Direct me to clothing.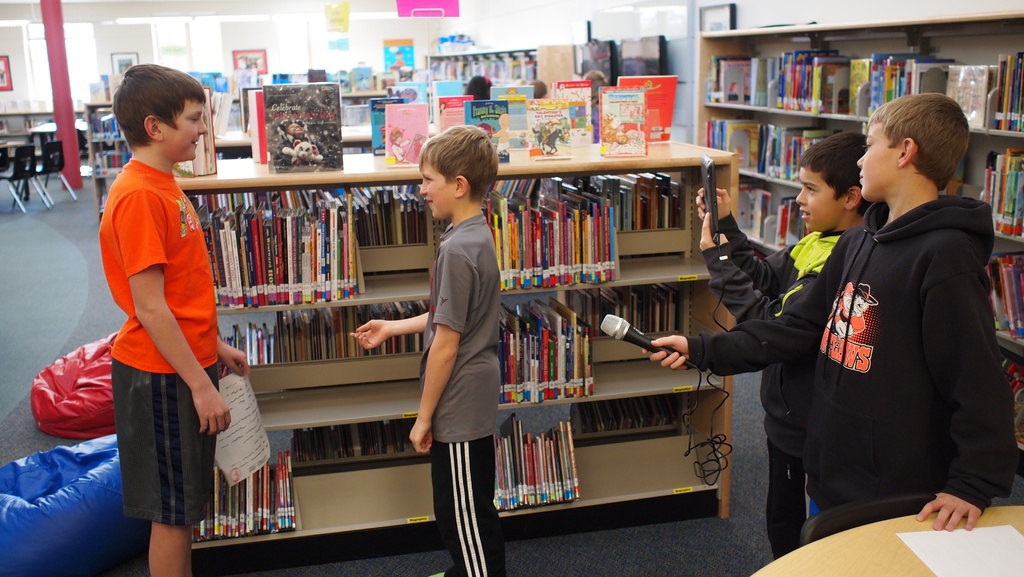
Direction: 691,214,860,564.
